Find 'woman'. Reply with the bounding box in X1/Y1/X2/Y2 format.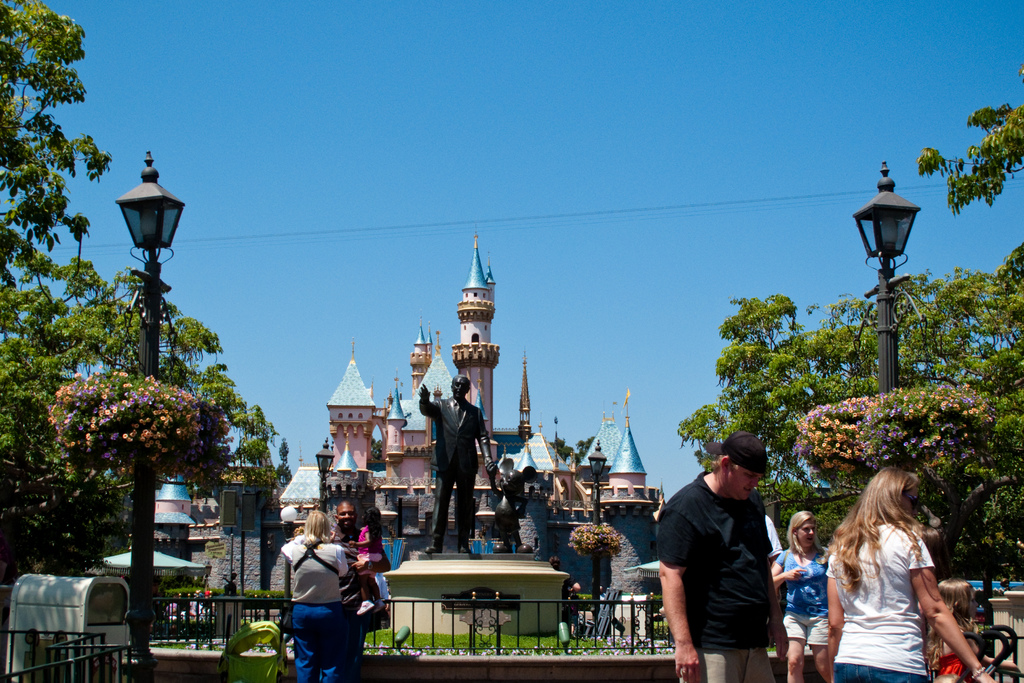
772/511/831/682.
